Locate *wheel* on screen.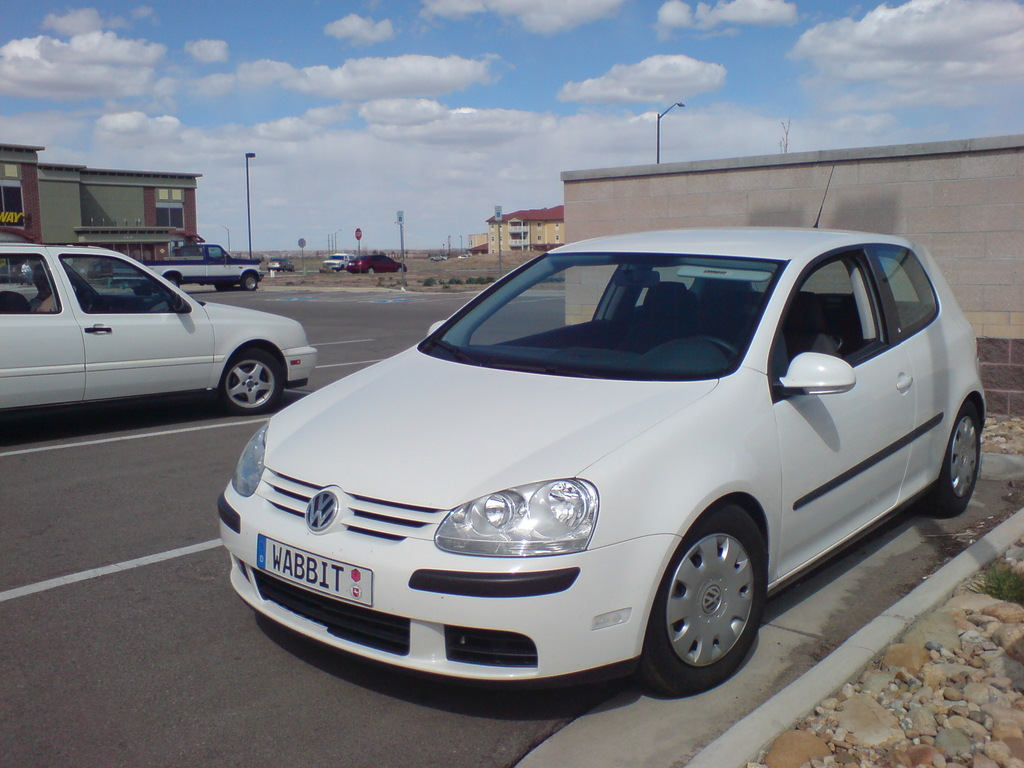
On screen at (216,281,232,292).
